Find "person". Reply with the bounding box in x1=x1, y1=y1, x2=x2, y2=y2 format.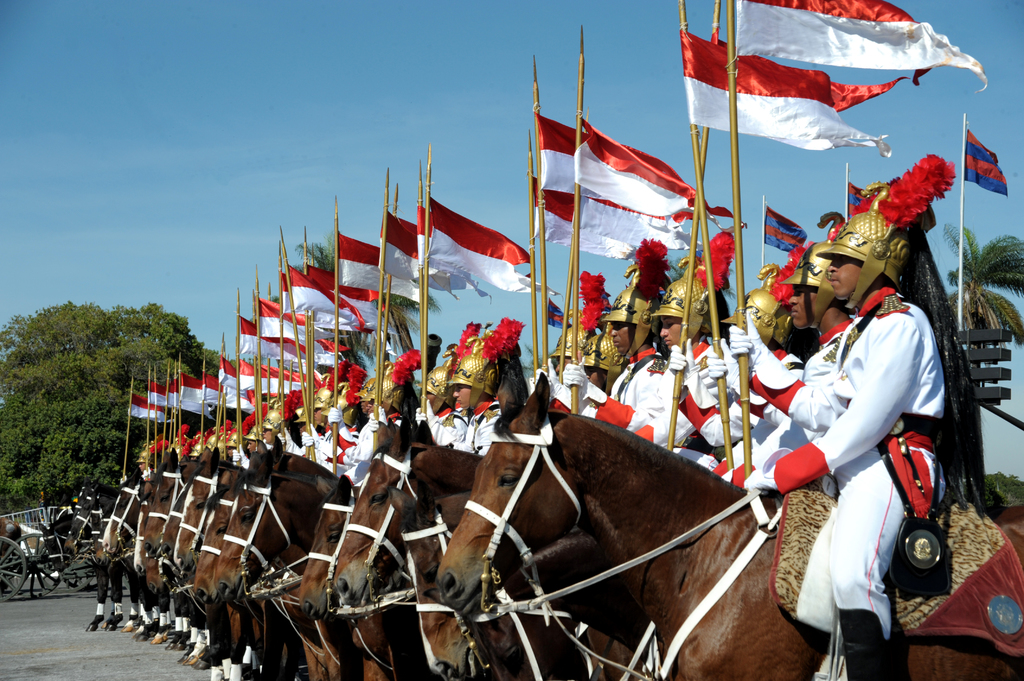
x1=147, y1=434, x2=173, y2=461.
